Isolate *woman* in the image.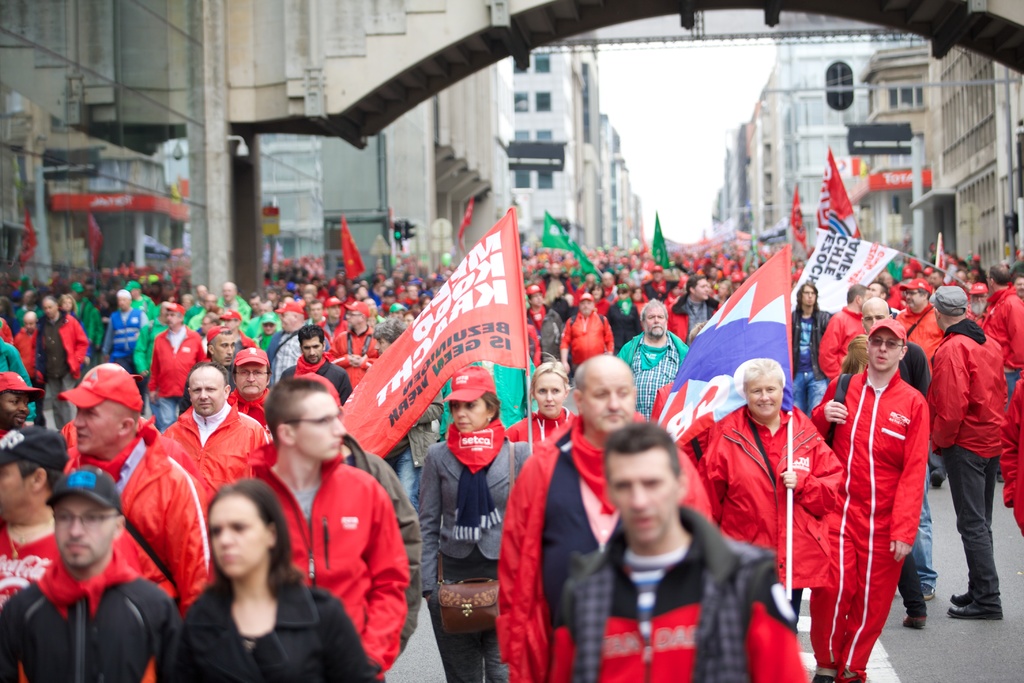
Isolated region: box(406, 366, 532, 682).
